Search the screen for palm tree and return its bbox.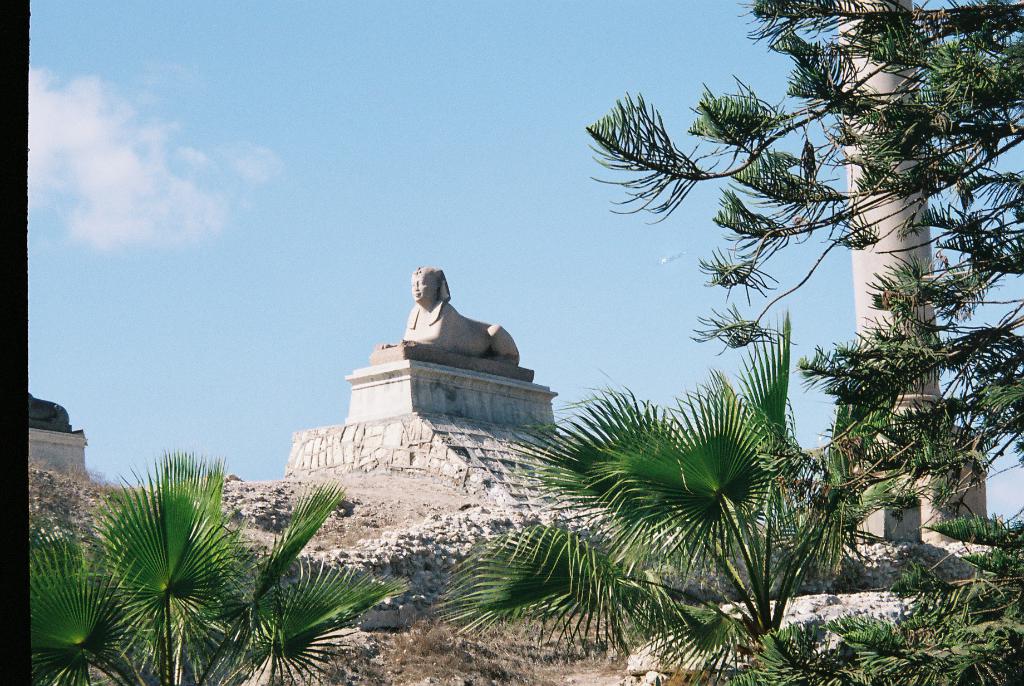
Found: <region>556, 421, 839, 685</region>.
